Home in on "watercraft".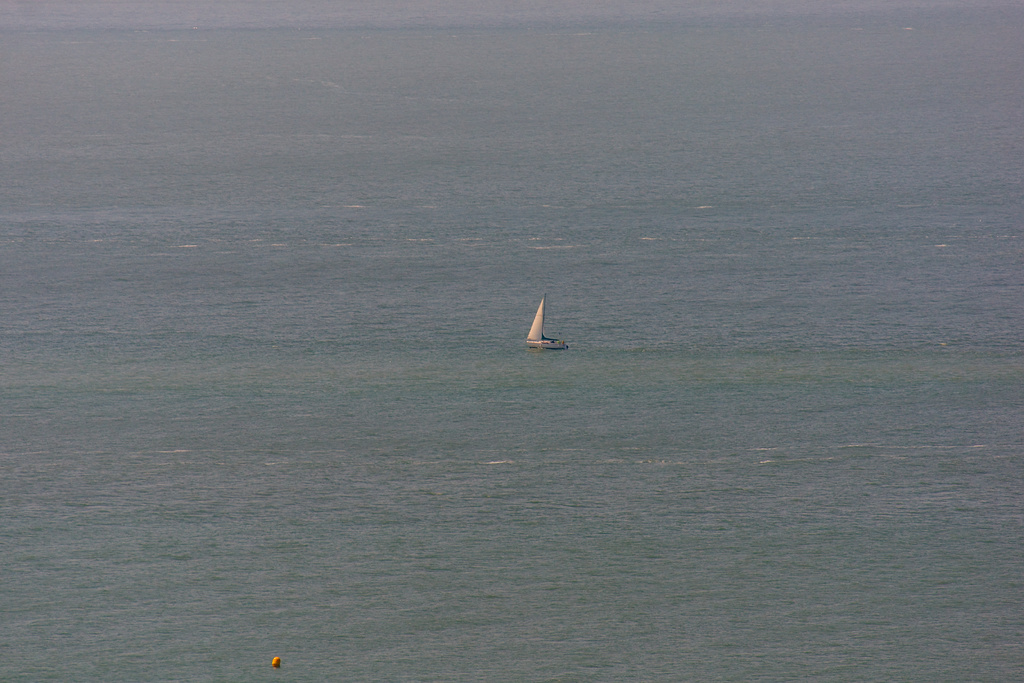
Homed in at Rect(518, 292, 579, 361).
